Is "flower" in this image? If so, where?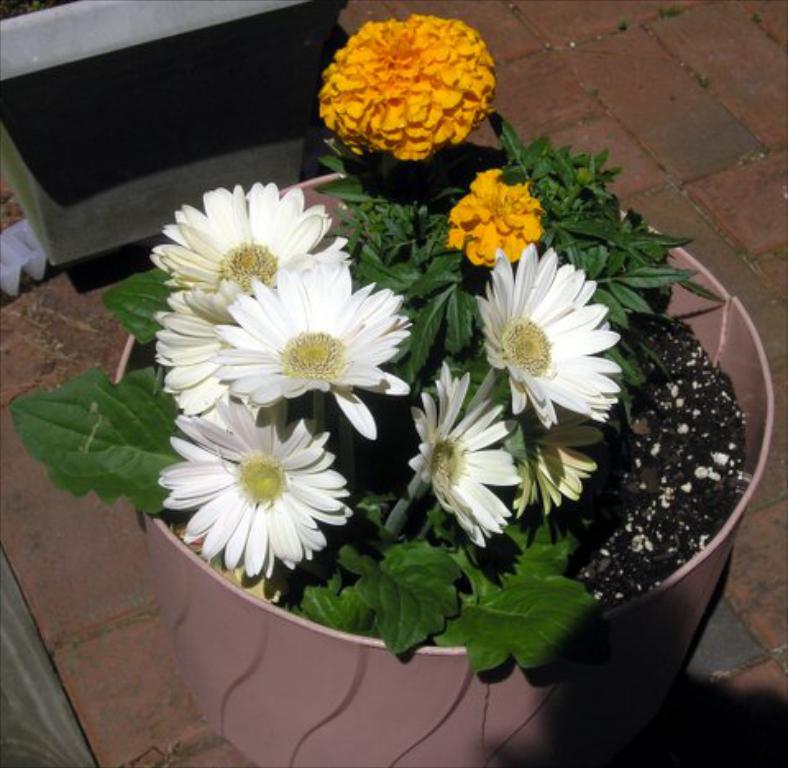
Yes, at BBox(471, 253, 627, 423).
